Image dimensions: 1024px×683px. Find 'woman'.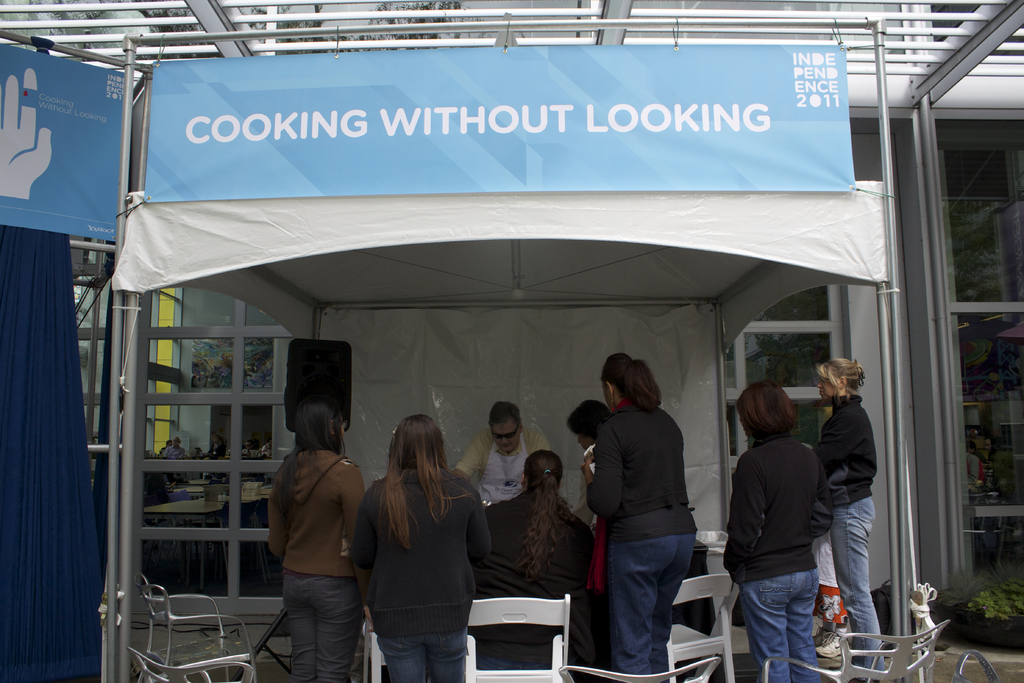
<box>253,411,388,682</box>.
